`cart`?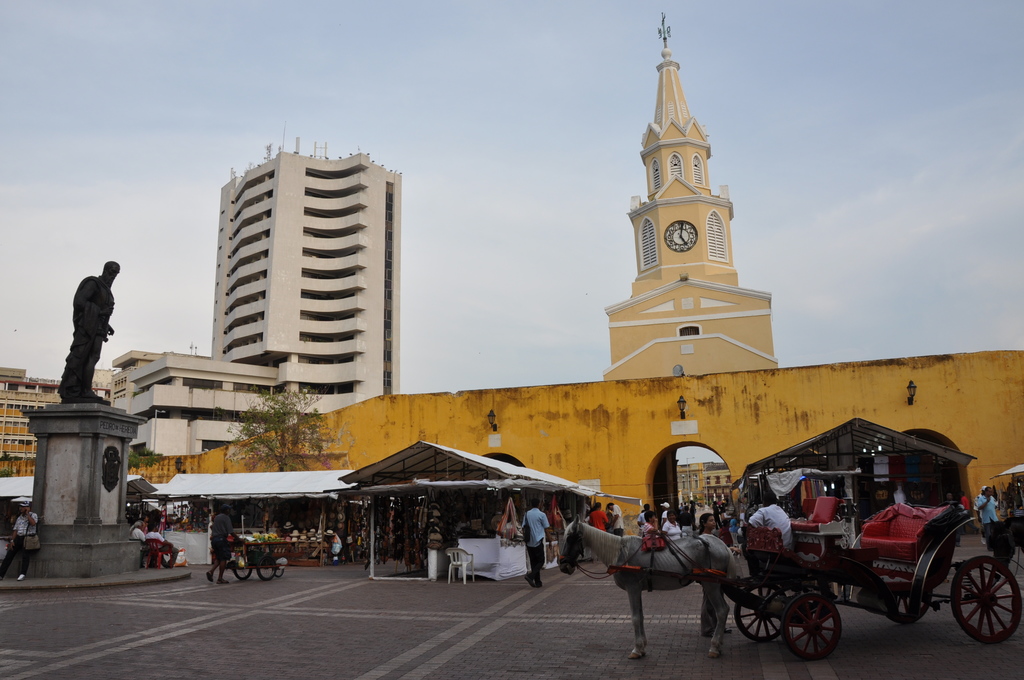
225 539 291 582
